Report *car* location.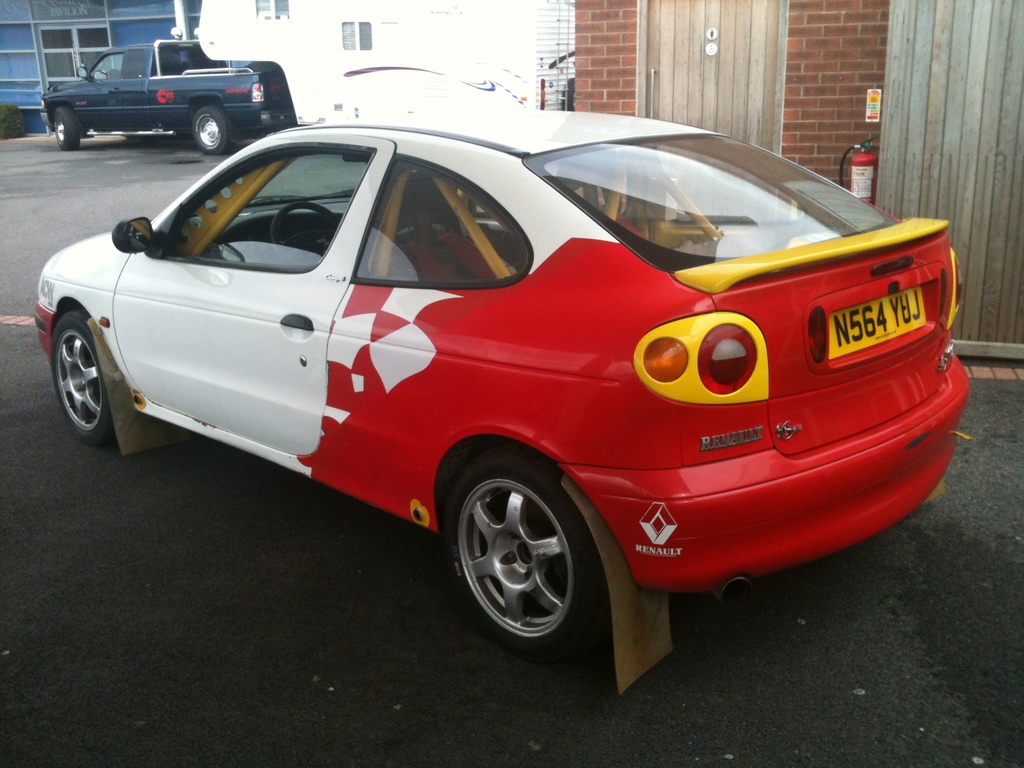
Report: crop(49, 104, 945, 663).
